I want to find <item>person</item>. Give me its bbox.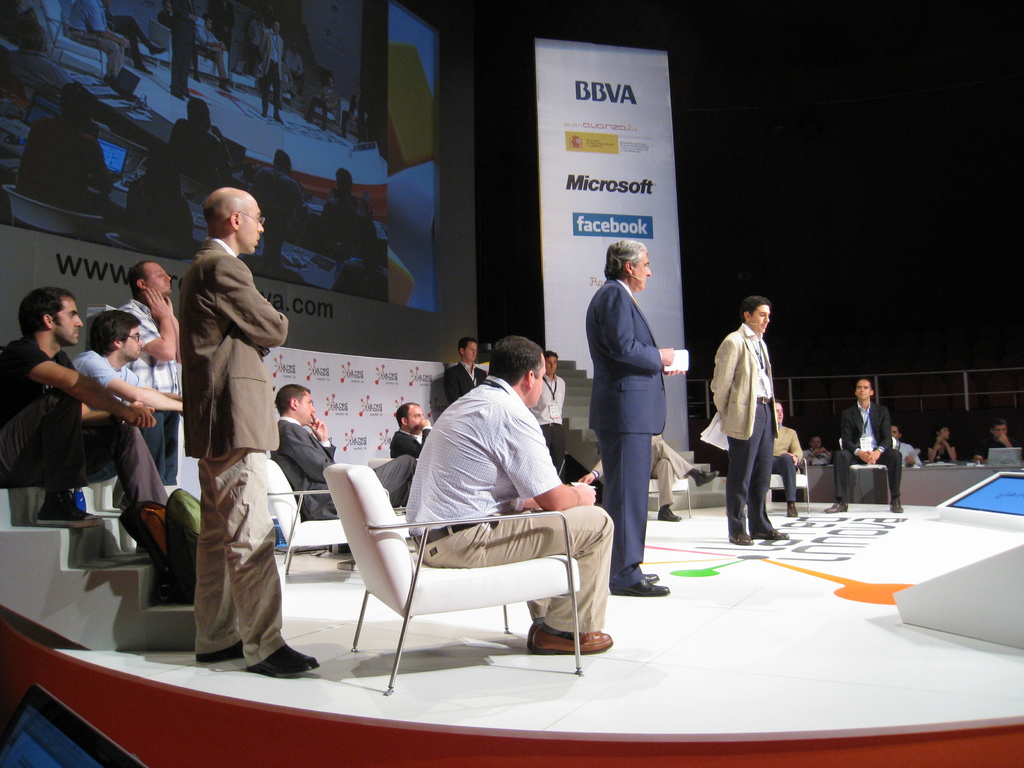
l=981, t=415, r=1023, b=467.
